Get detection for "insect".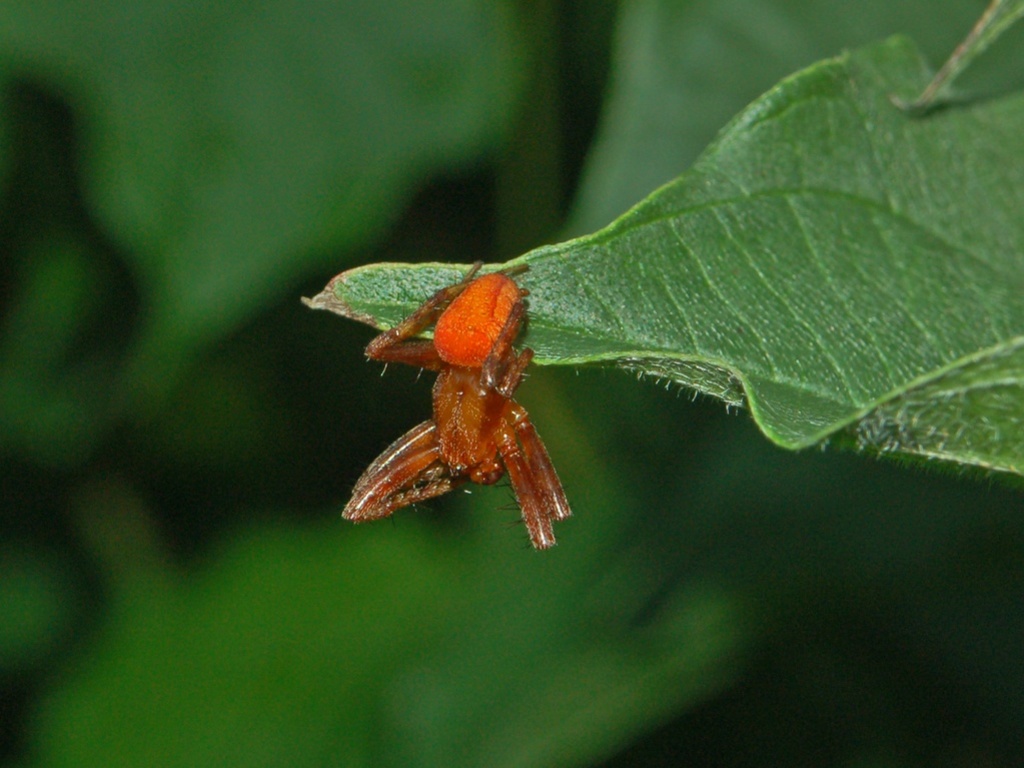
Detection: bbox=[344, 259, 572, 556].
